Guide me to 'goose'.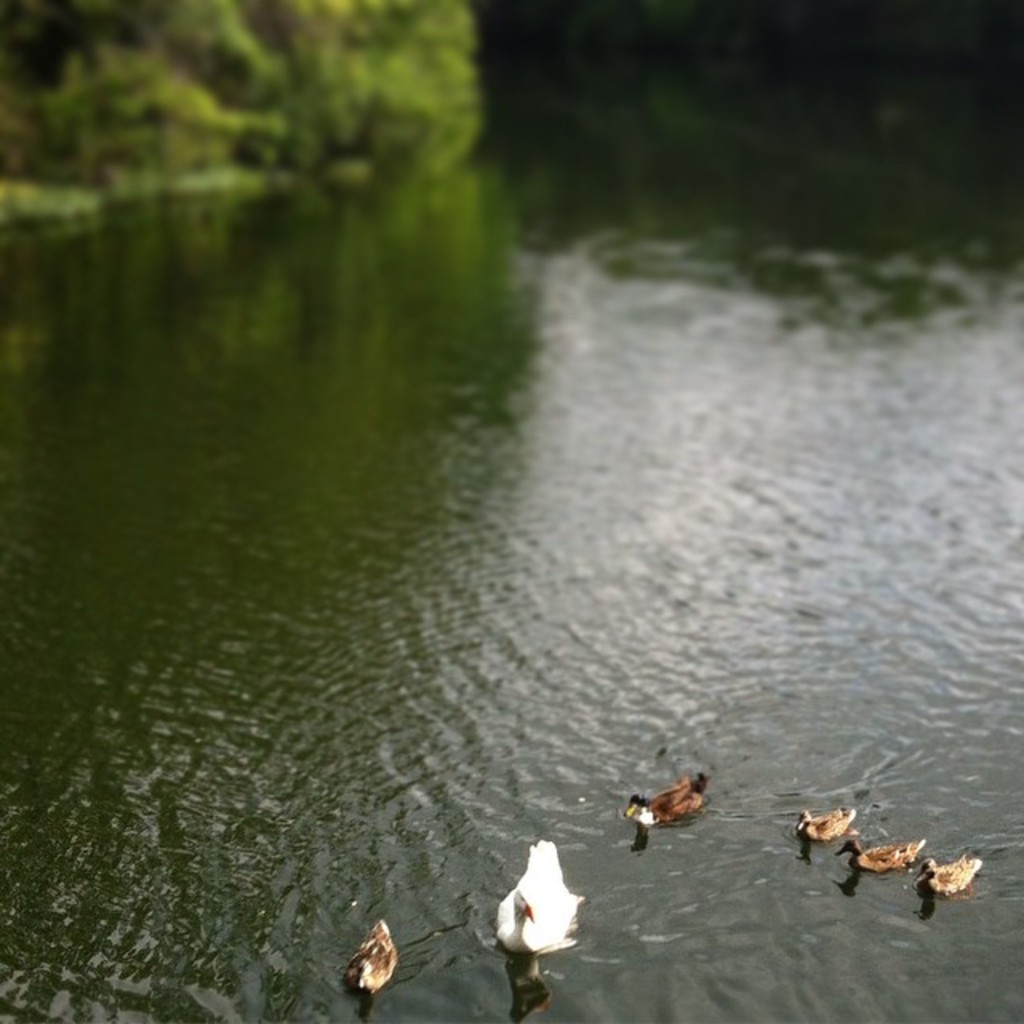
Guidance: [x1=488, y1=834, x2=586, y2=960].
